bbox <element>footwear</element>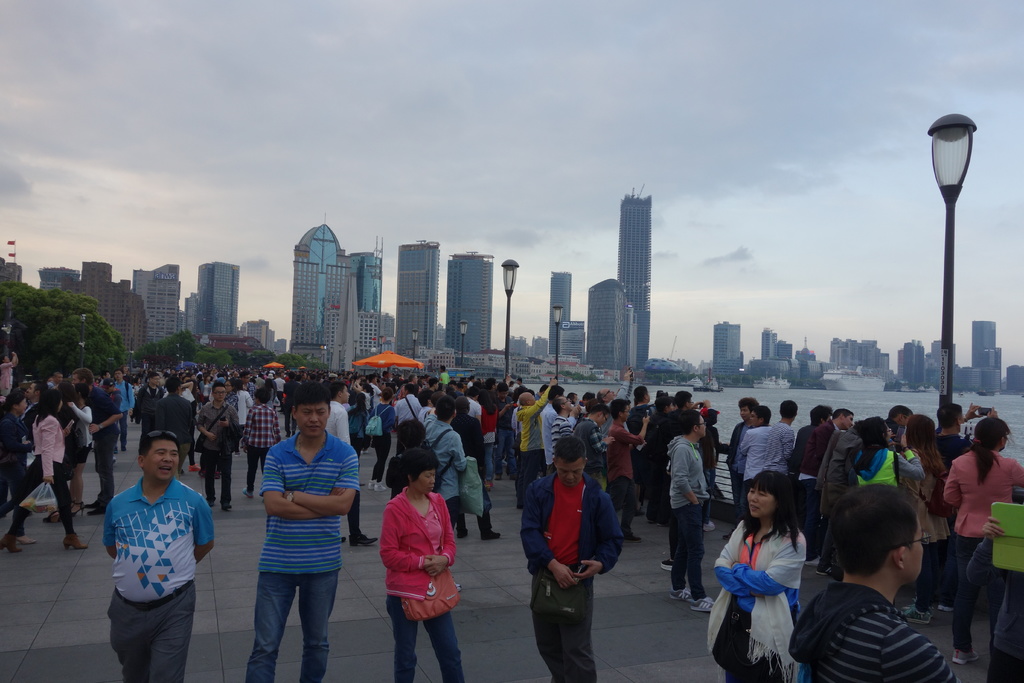
rect(221, 503, 232, 511)
